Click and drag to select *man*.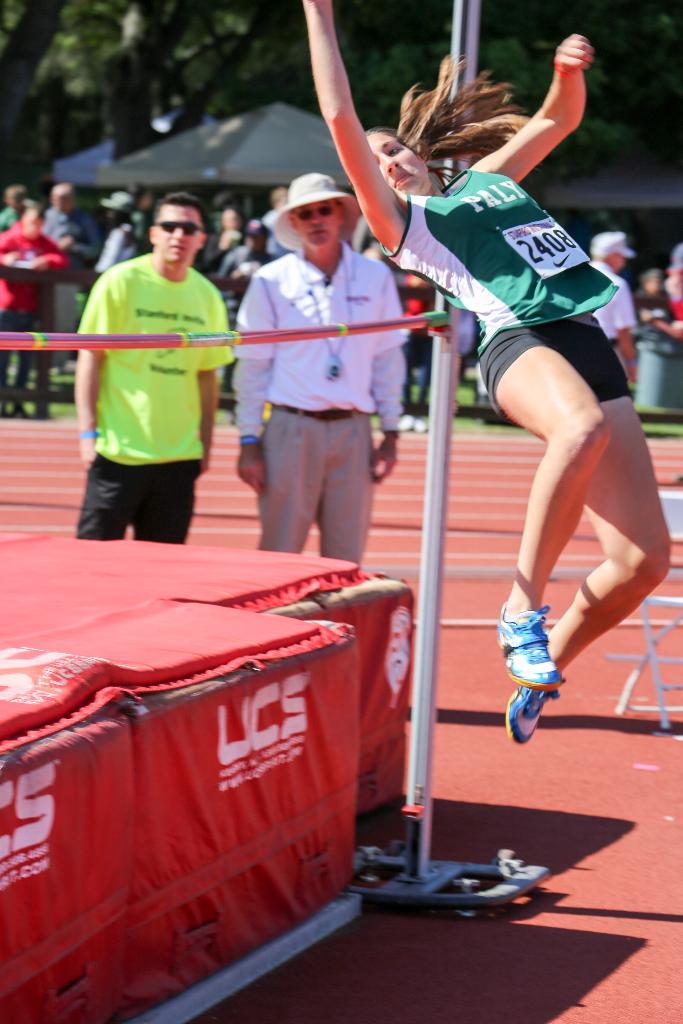
Selection: 37, 186, 101, 376.
